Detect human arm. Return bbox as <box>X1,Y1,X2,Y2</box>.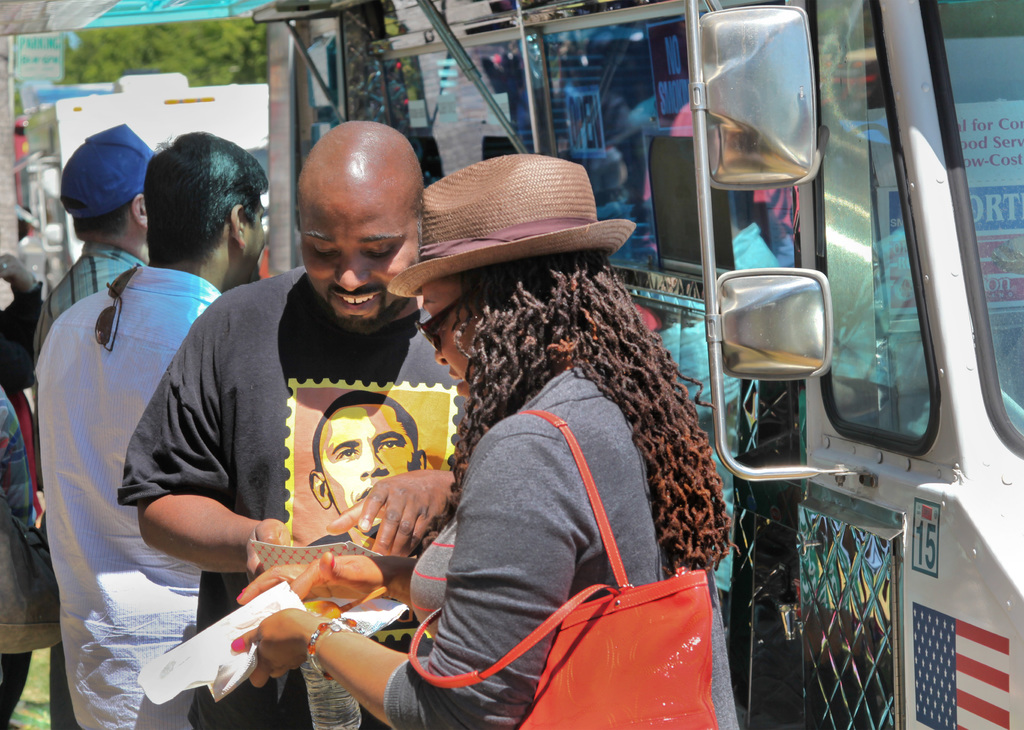
<box>0,248,47,362</box>.
